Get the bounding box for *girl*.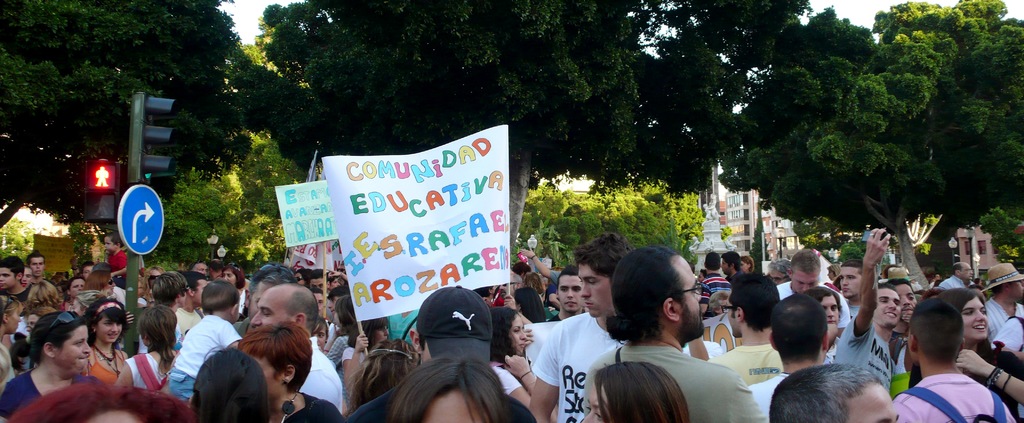
crop(73, 288, 108, 317).
